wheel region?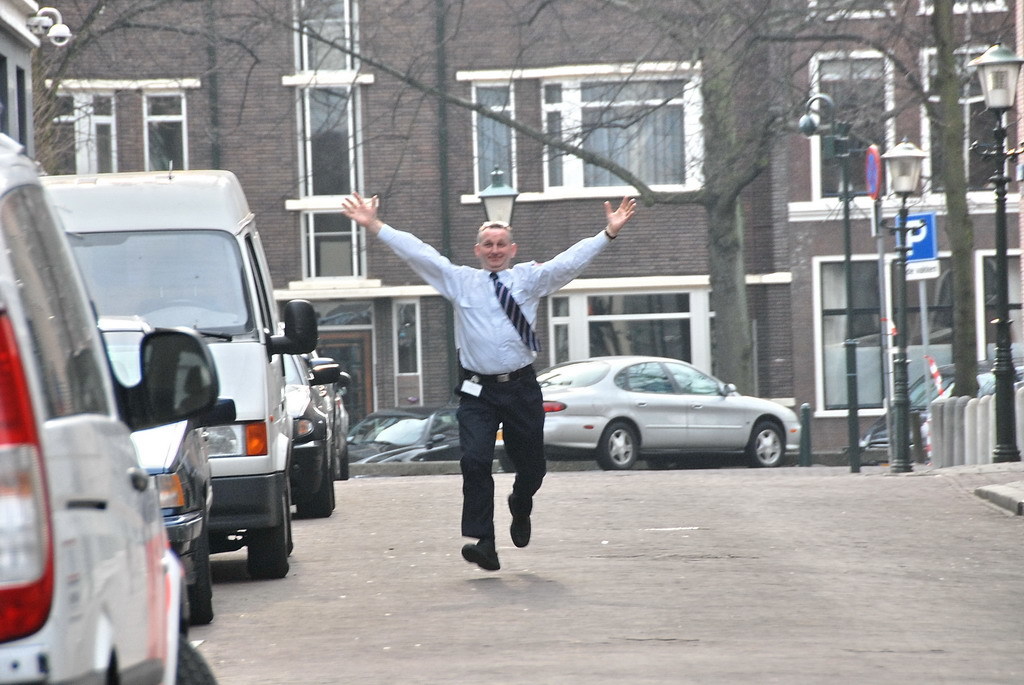
(151, 300, 211, 312)
